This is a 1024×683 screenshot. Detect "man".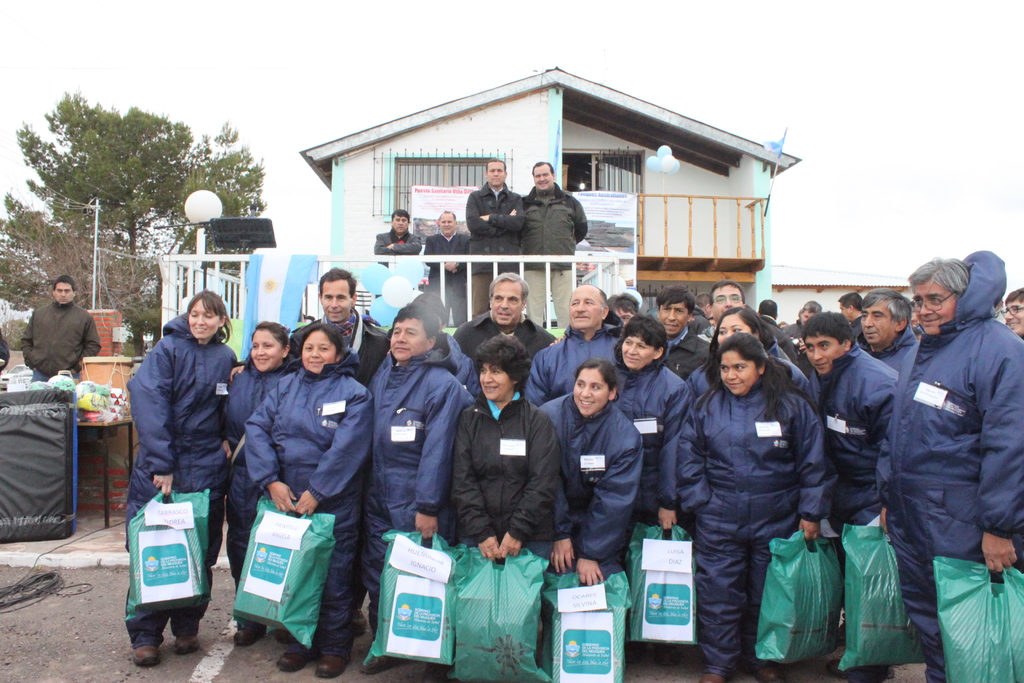
bbox=[757, 298, 800, 366].
